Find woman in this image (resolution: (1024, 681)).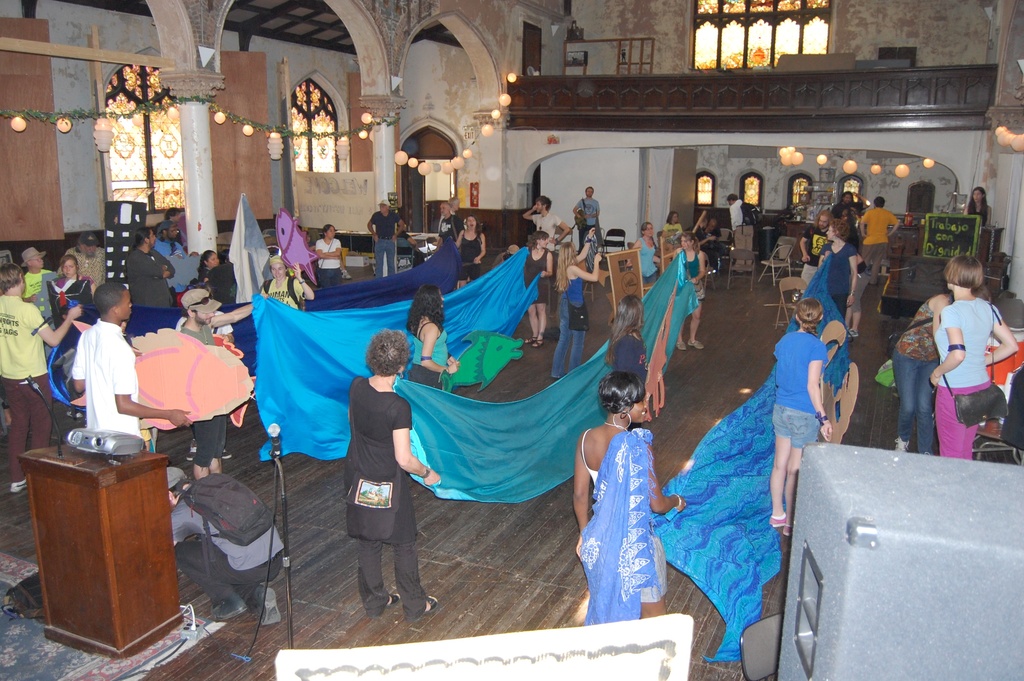
left=404, top=281, right=461, bottom=387.
